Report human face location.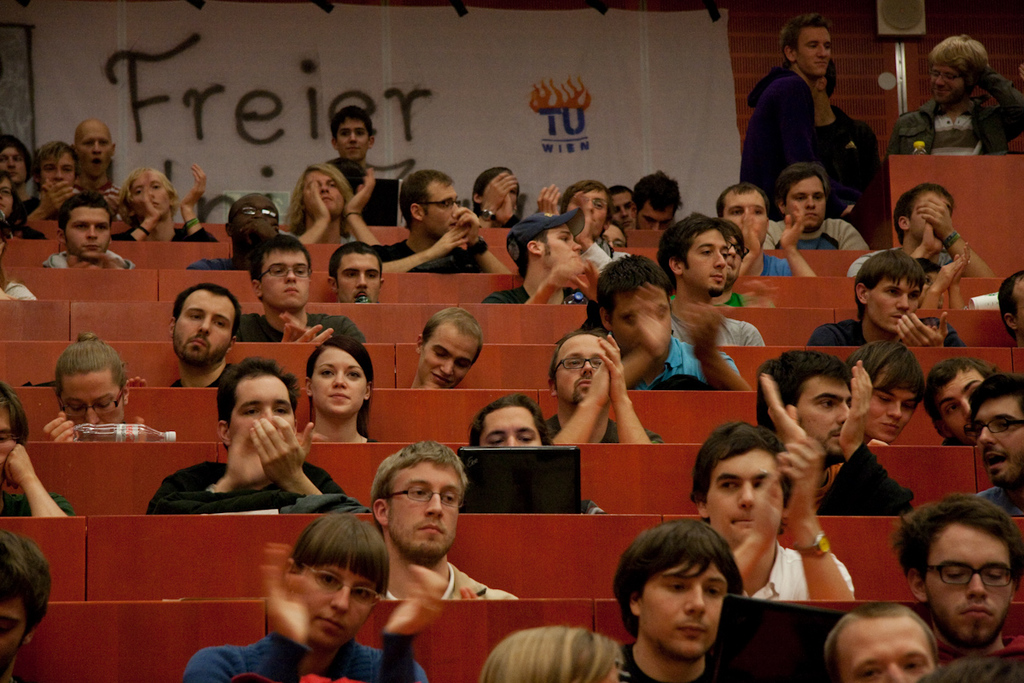
Report: region(181, 292, 230, 362).
